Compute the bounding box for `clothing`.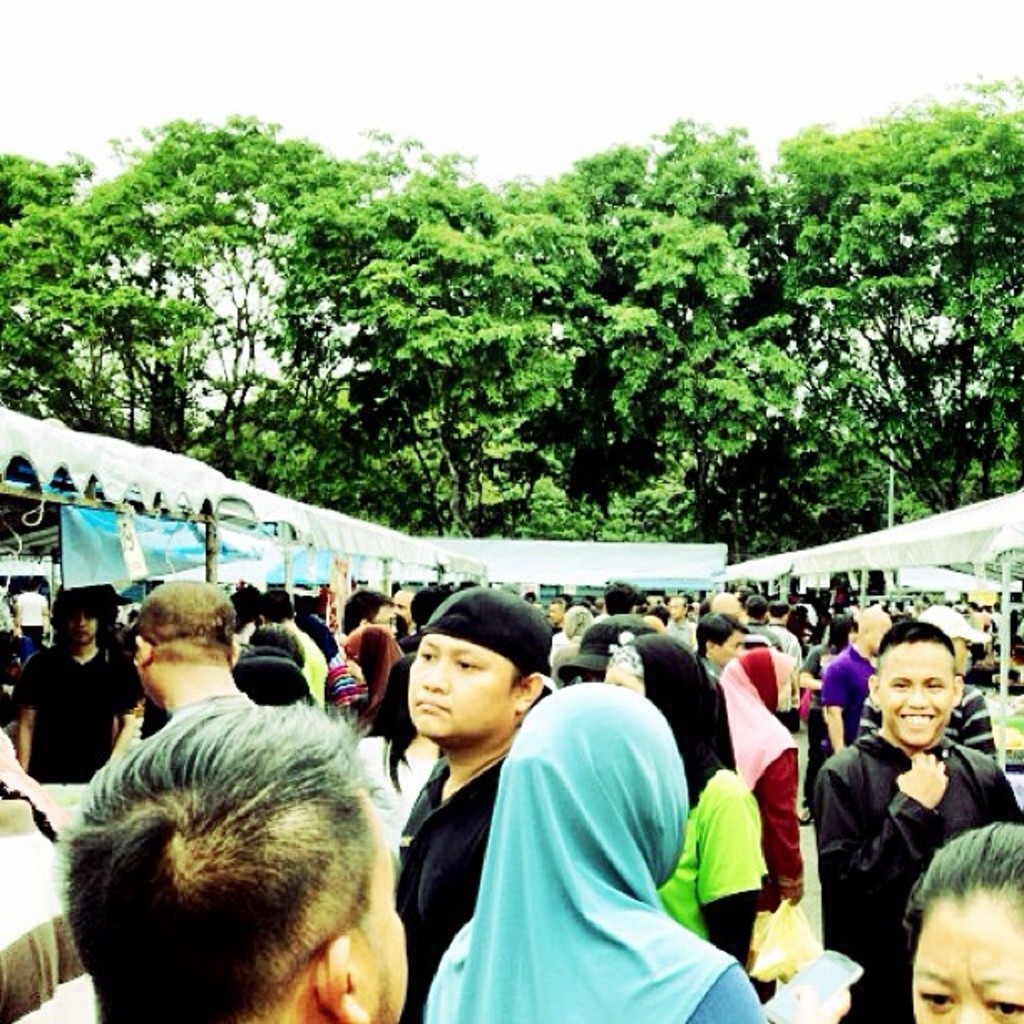
rect(815, 643, 875, 766).
